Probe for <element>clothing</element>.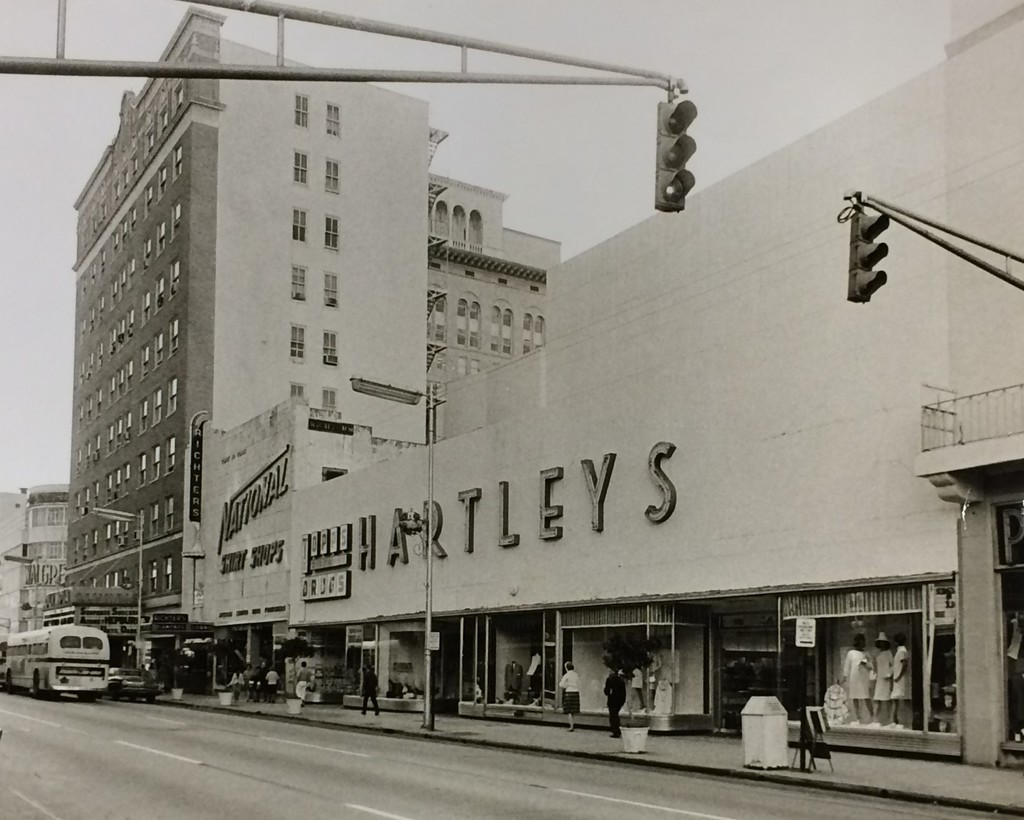
Probe result: region(891, 644, 909, 700).
